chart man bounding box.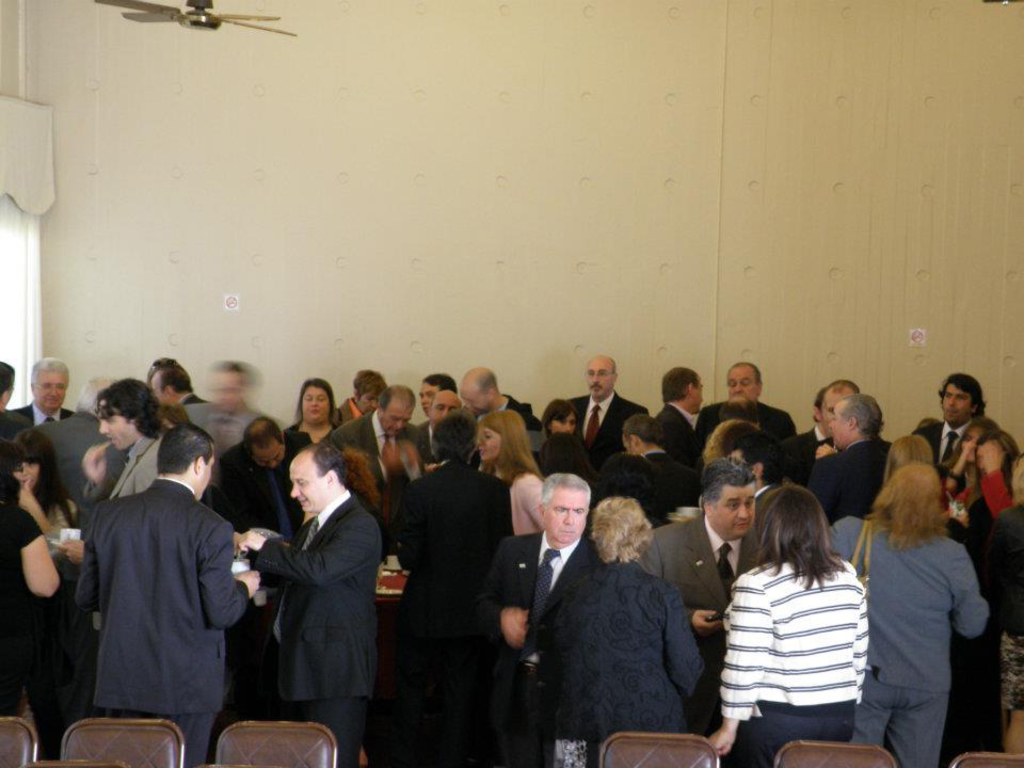
Charted: {"x1": 7, "y1": 358, "x2": 78, "y2": 432}.
